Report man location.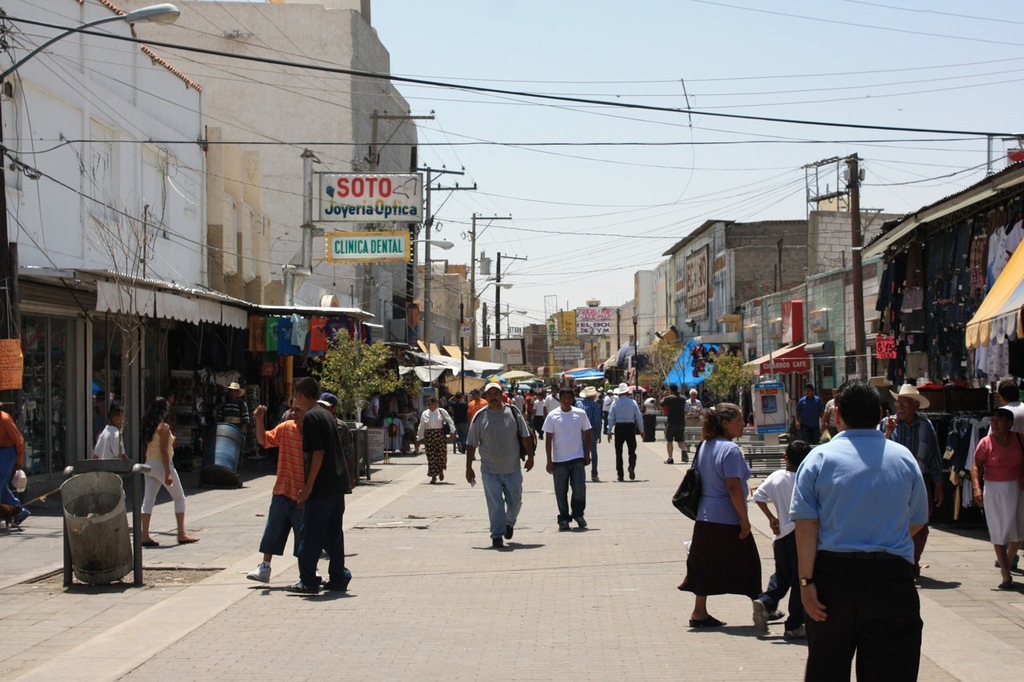
Report: [left=466, top=382, right=536, bottom=553].
